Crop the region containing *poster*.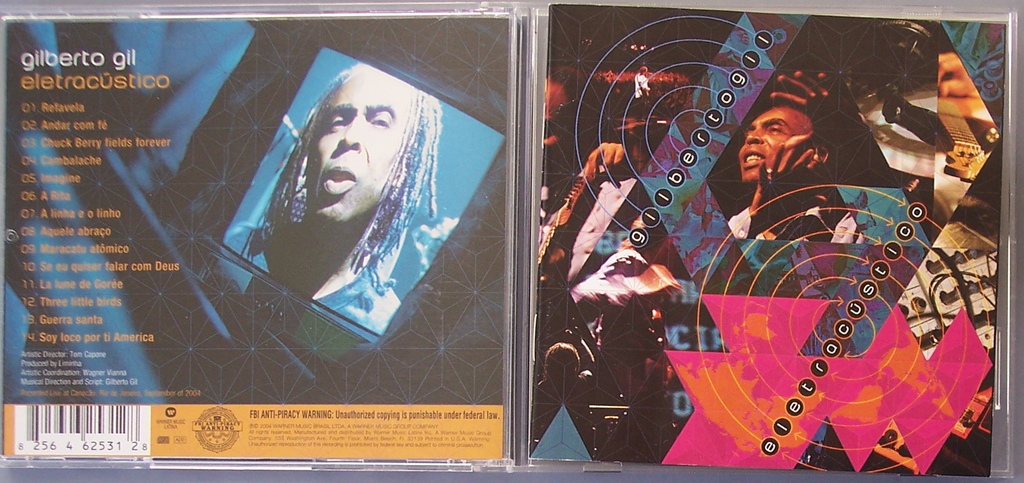
Crop region: [529, 5, 1008, 475].
